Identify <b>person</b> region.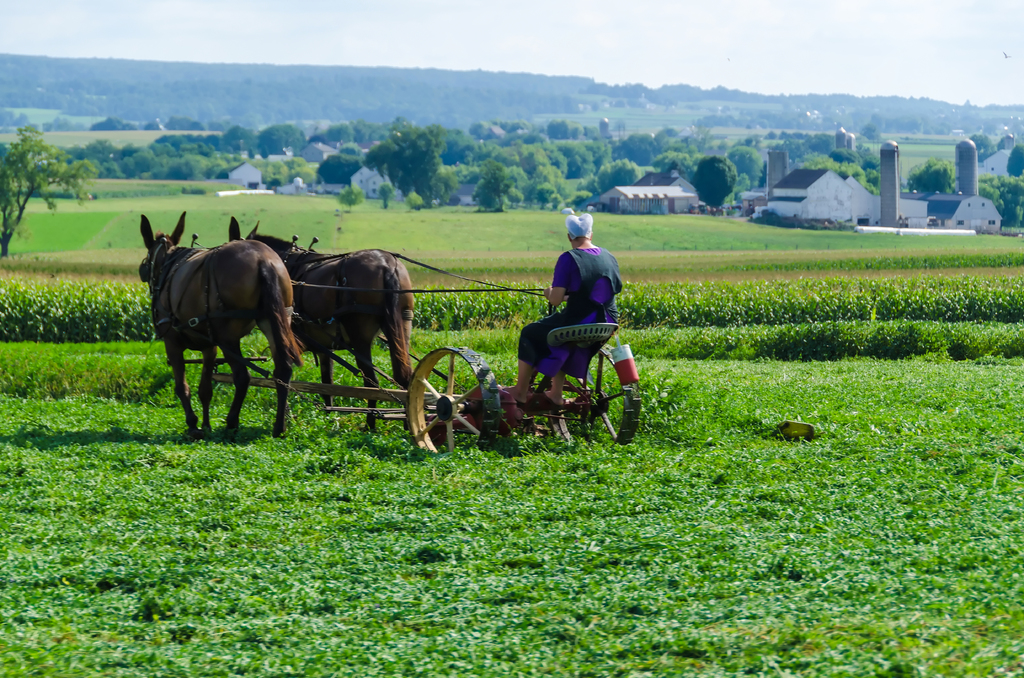
Region: <box>501,214,625,405</box>.
